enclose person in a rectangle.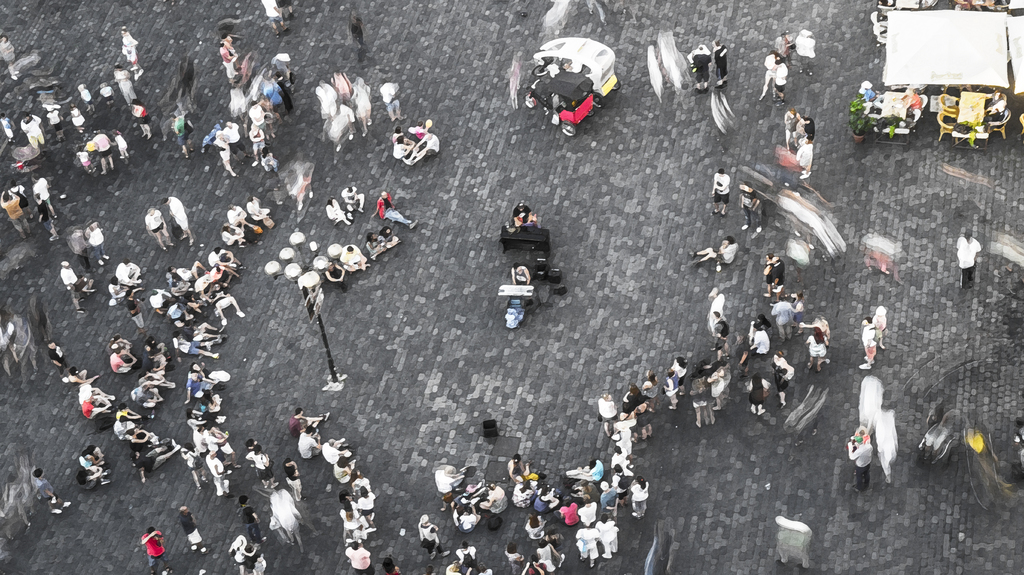
29 469 72 515.
